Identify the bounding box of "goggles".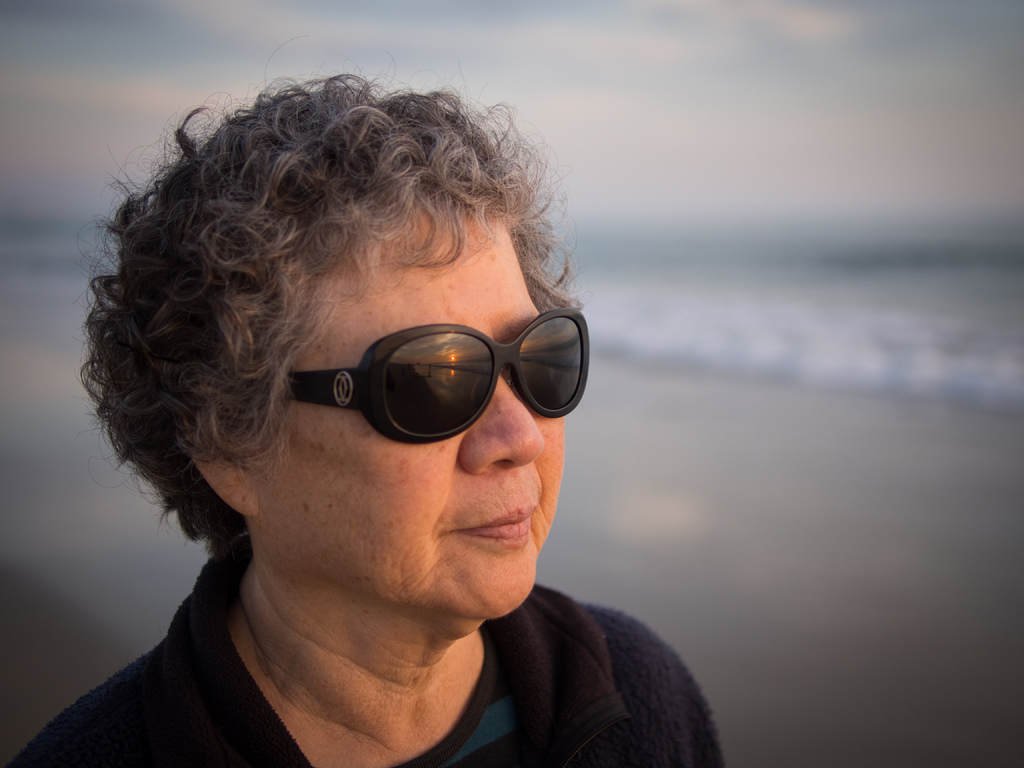
[281, 304, 591, 445].
